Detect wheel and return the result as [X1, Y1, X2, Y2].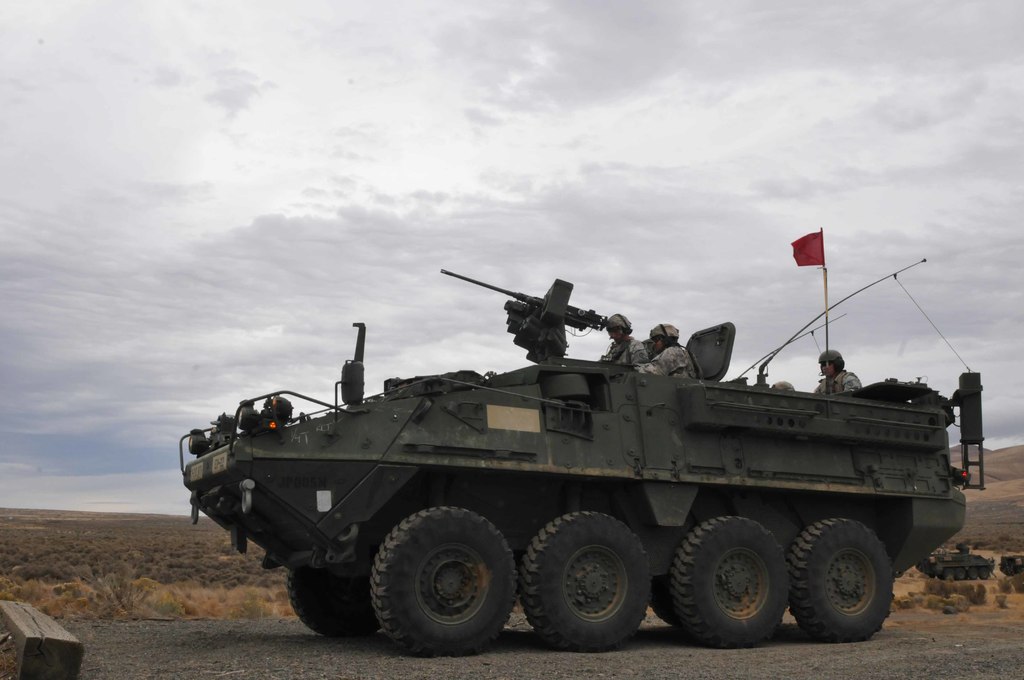
[278, 565, 384, 638].
